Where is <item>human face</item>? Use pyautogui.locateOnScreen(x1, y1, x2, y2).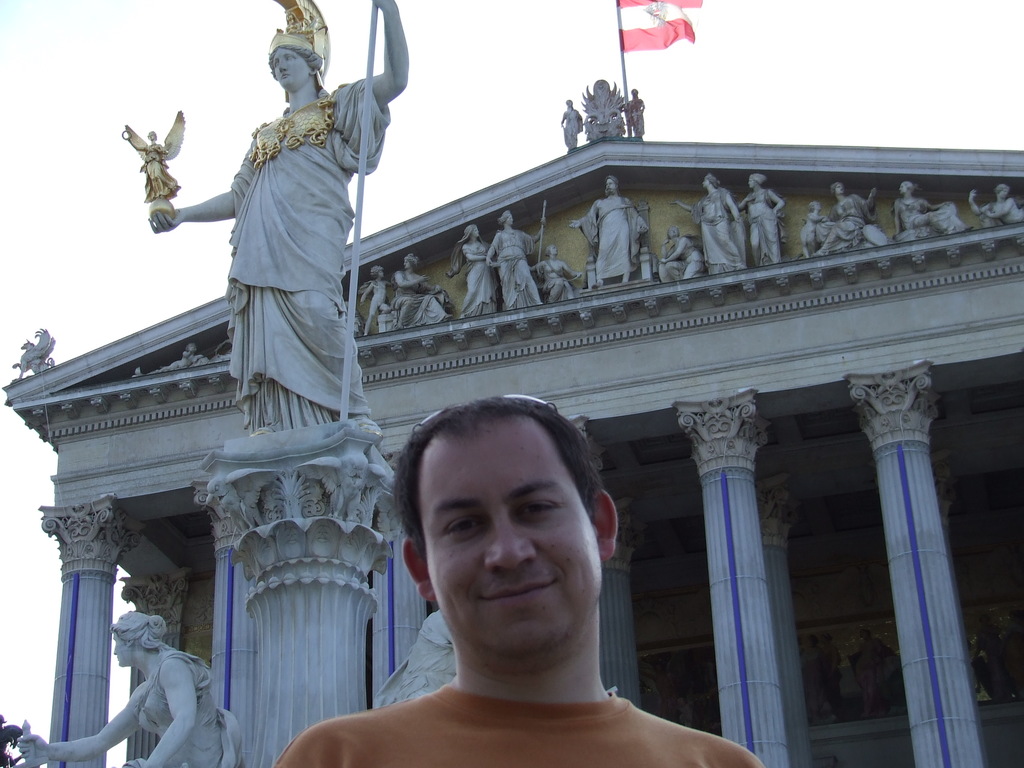
pyautogui.locateOnScreen(605, 180, 614, 195).
